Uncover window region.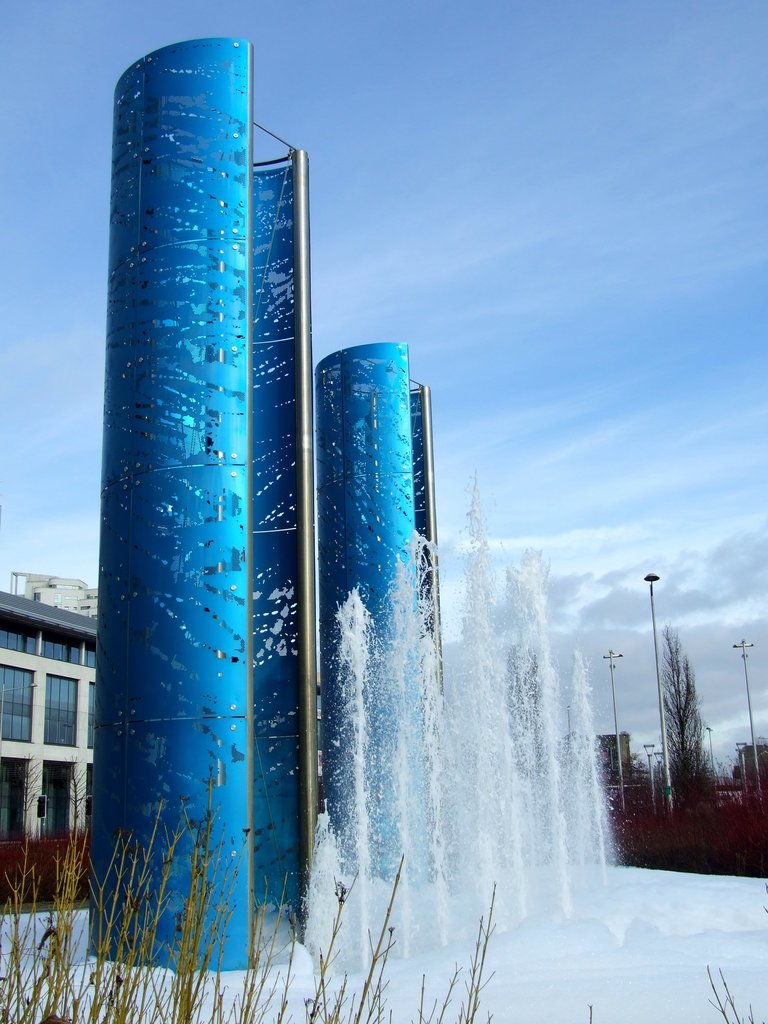
Uncovered: [86, 680, 95, 751].
